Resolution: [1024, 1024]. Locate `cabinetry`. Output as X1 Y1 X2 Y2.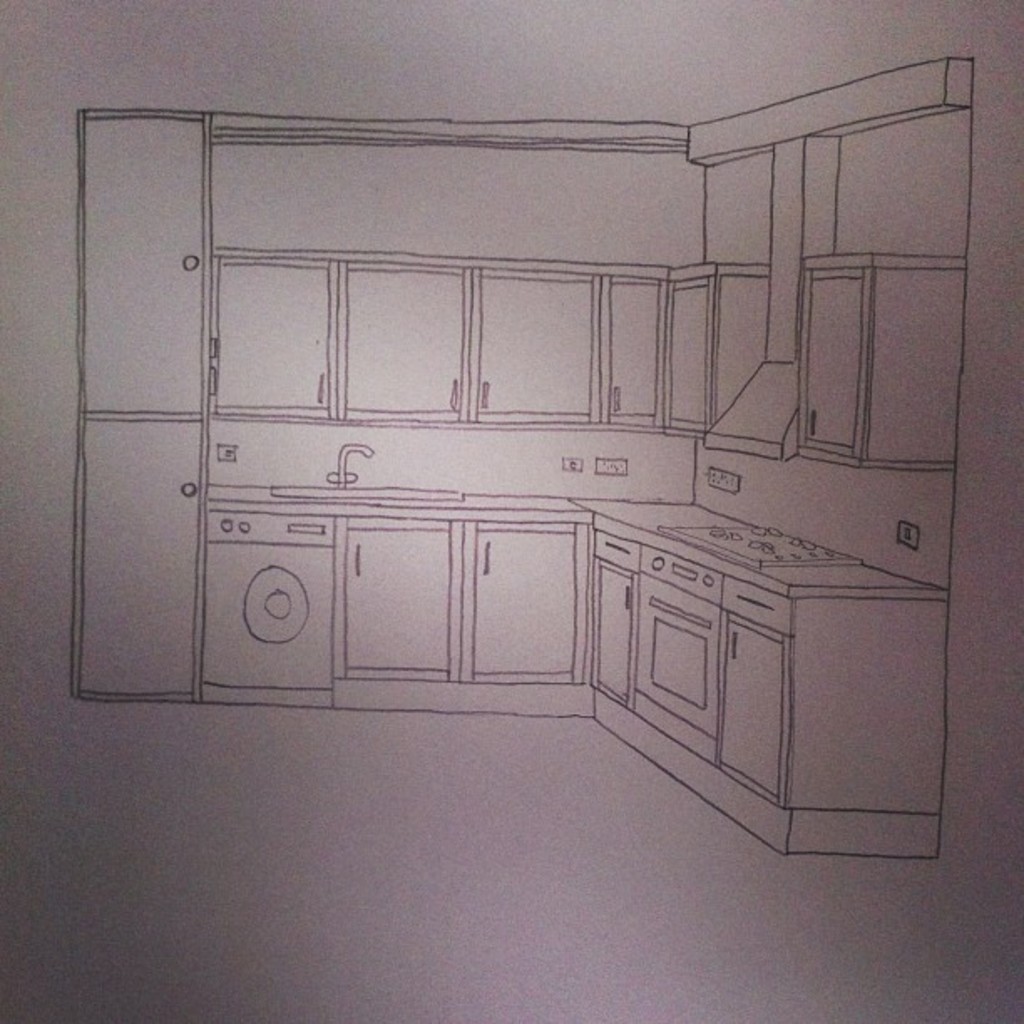
584 492 644 721.
